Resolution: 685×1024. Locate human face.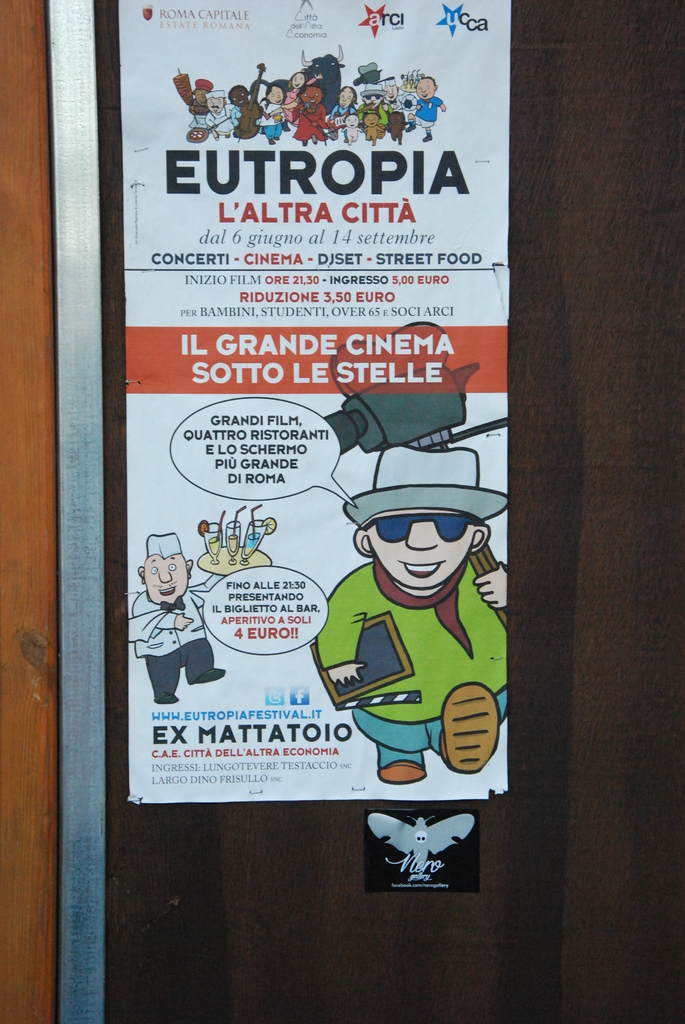
box=[365, 507, 460, 598].
